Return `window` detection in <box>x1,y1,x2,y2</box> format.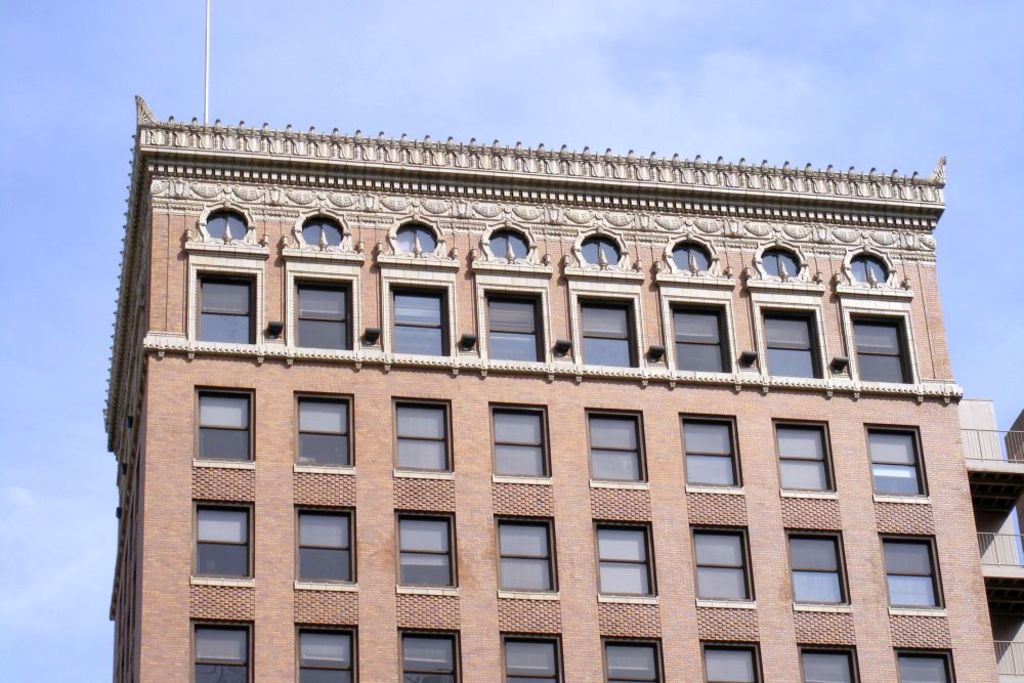
<box>479,285,551,362</box>.
